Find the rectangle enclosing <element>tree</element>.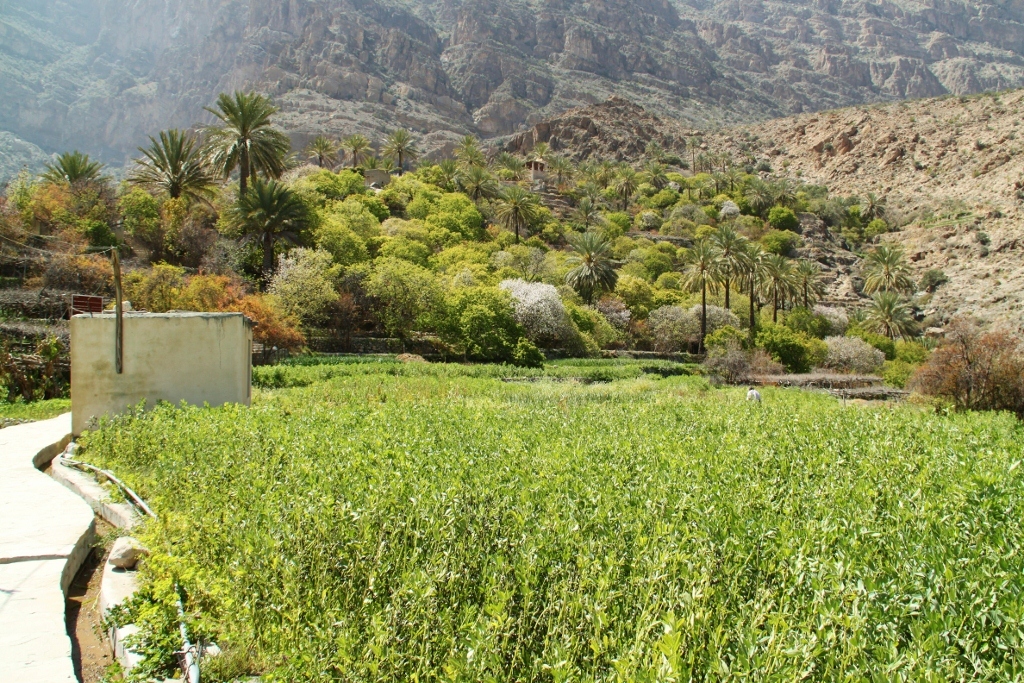
detection(546, 160, 574, 185).
